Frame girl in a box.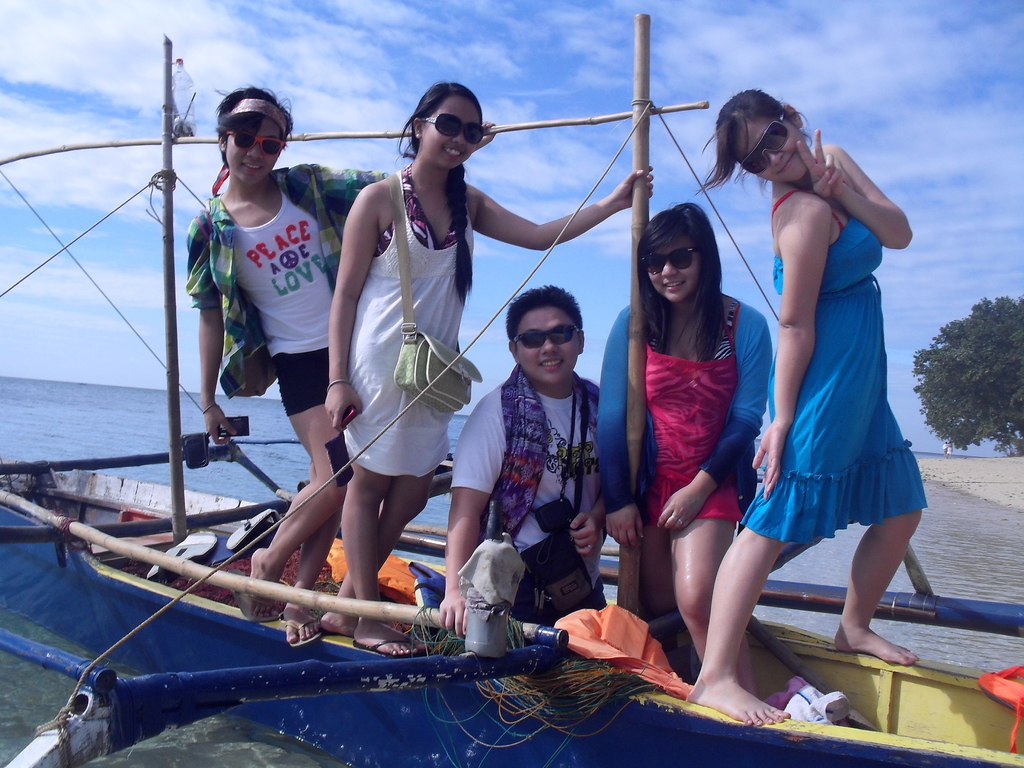
box=[593, 203, 765, 699].
